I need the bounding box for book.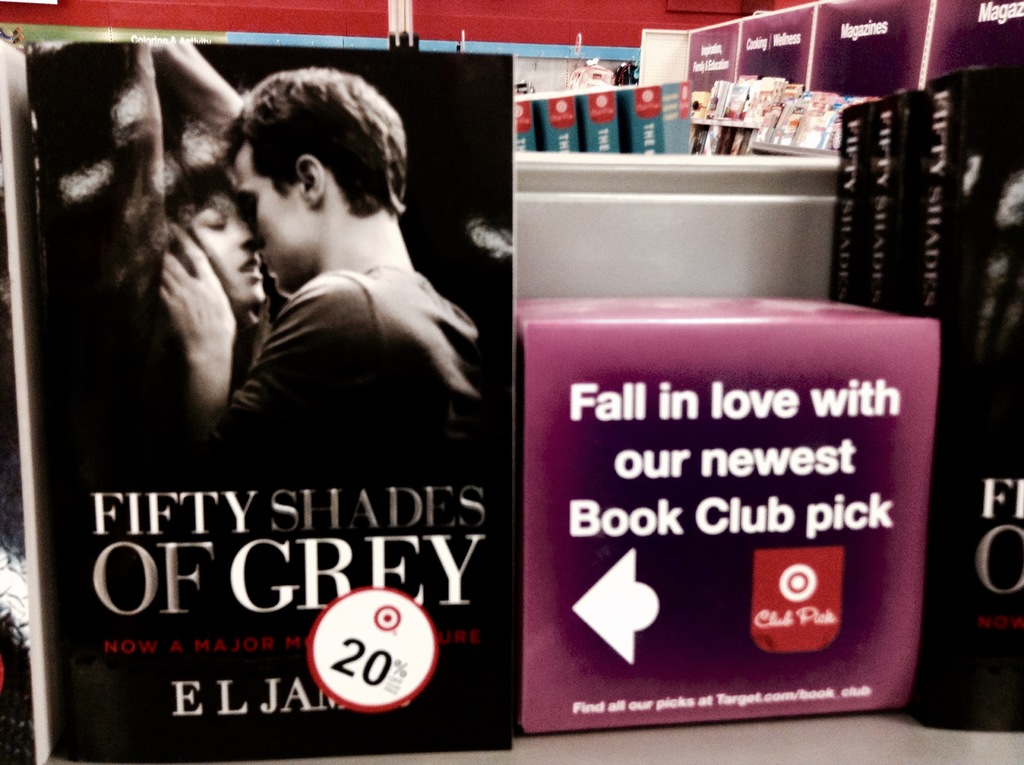
Here it is: BBox(16, 0, 623, 764).
